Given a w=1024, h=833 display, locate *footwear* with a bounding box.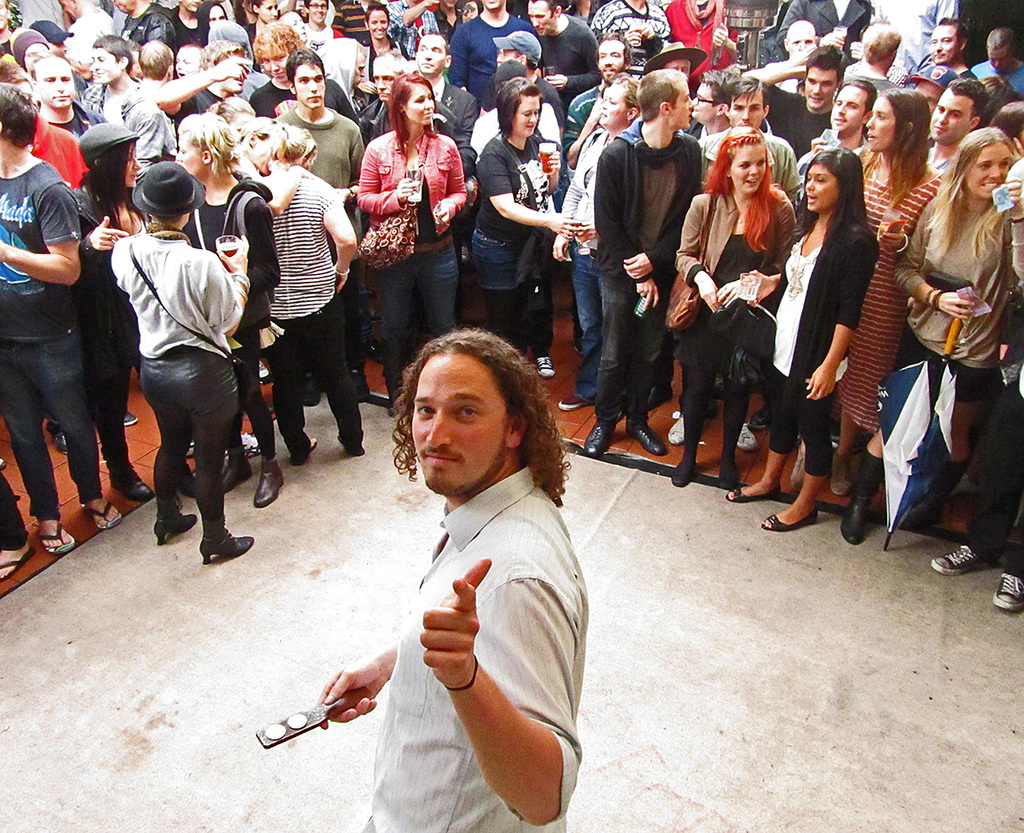
Located: [671, 446, 701, 486].
